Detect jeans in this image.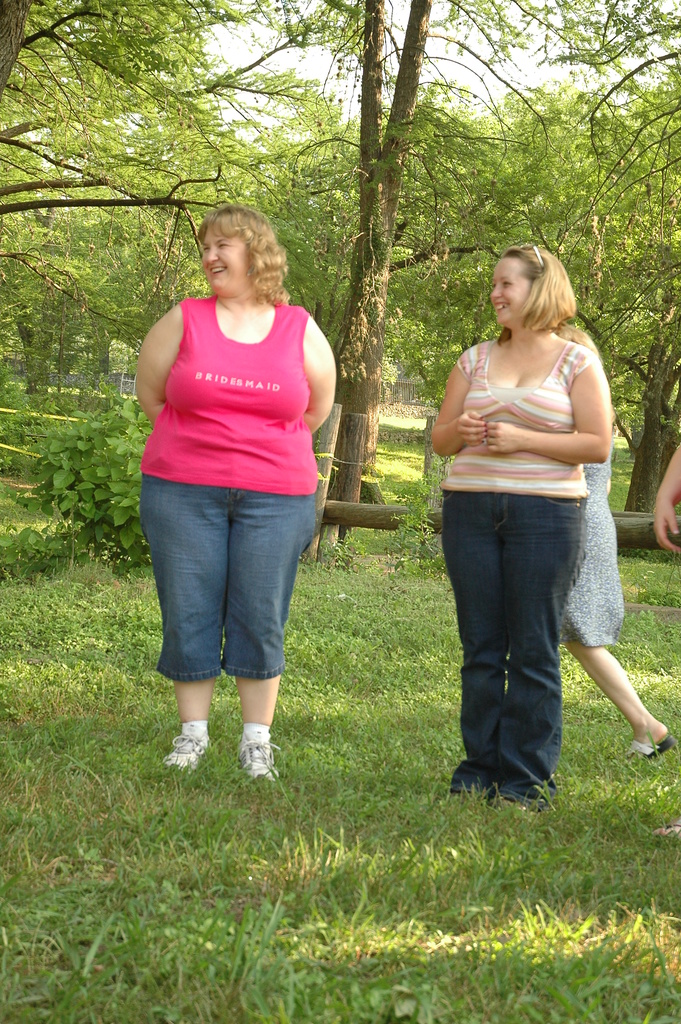
Detection: (left=439, top=492, right=586, bottom=806).
